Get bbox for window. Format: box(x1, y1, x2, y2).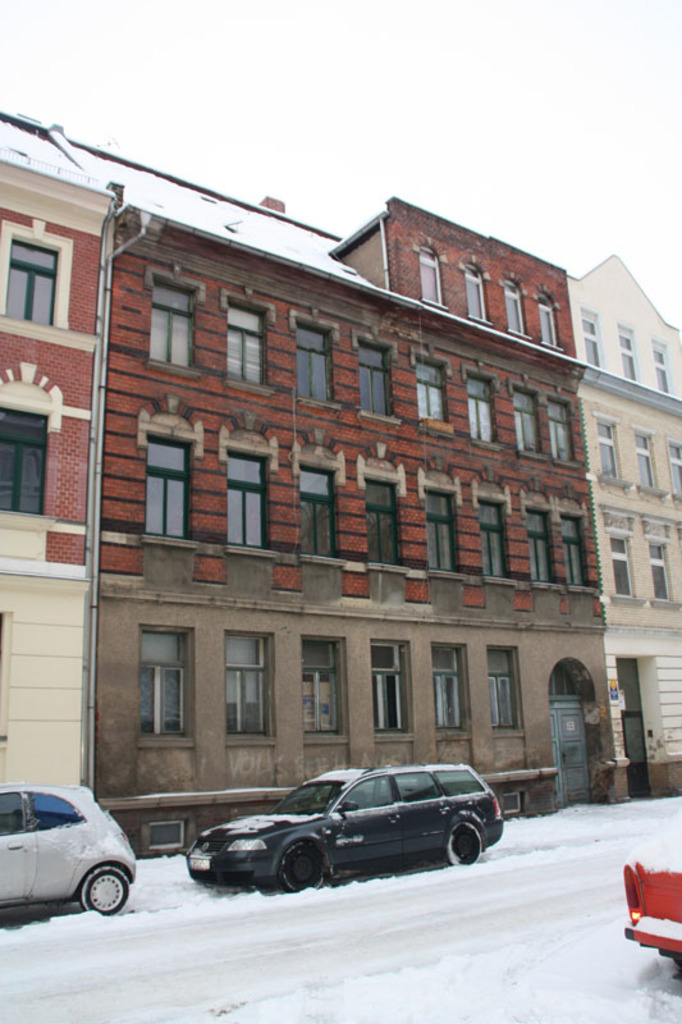
box(554, 504, 595, 586).
